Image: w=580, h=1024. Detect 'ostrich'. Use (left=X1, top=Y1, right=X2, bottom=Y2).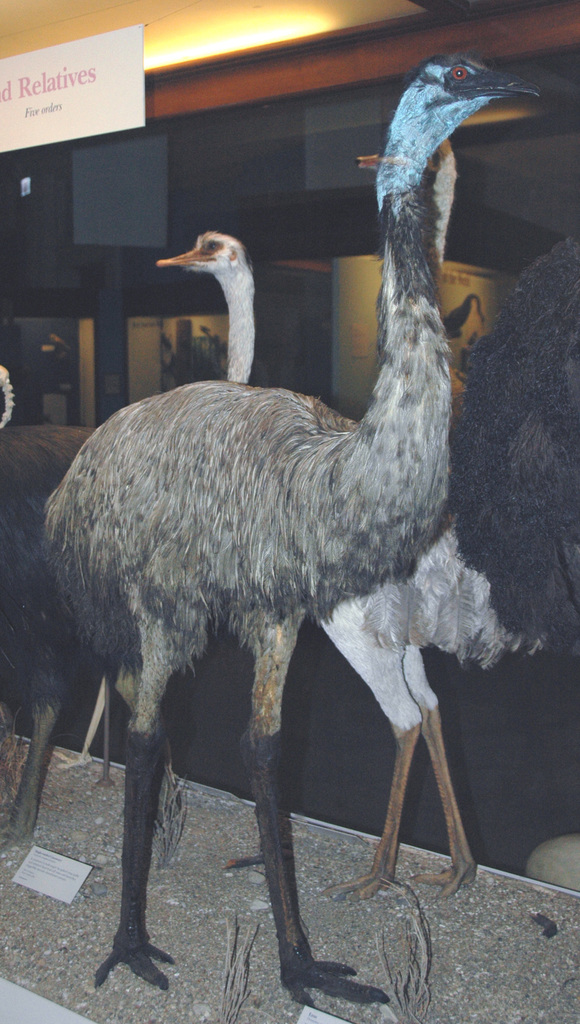
(left=140, top=230, right=563, bottom=913).
